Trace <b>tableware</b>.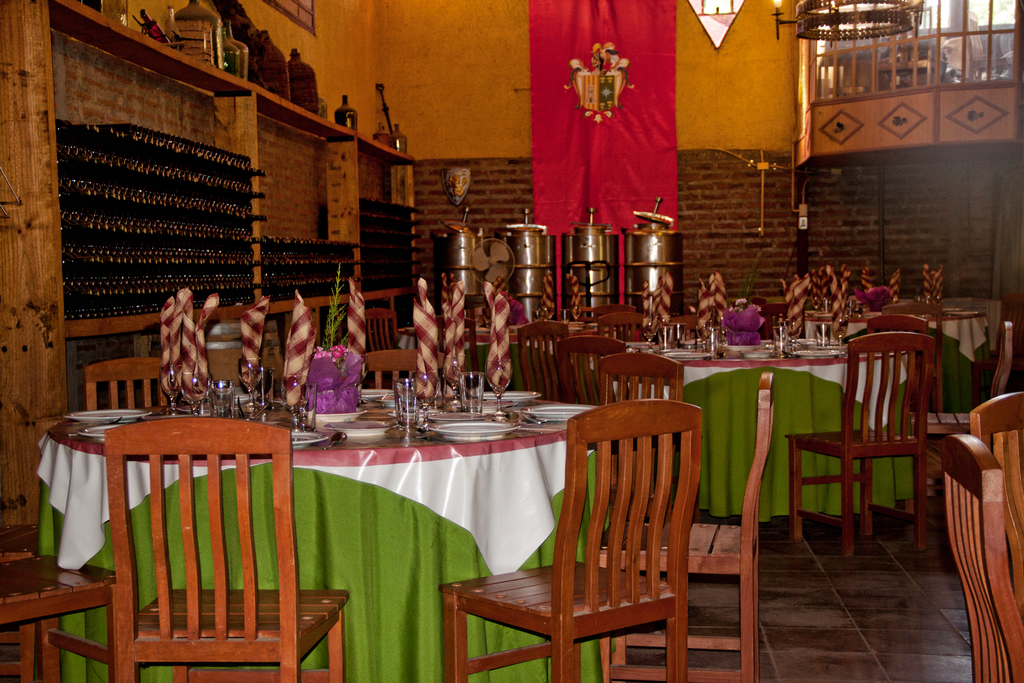
Traced to x1=157, y1=412, x2=198, y2=420.
